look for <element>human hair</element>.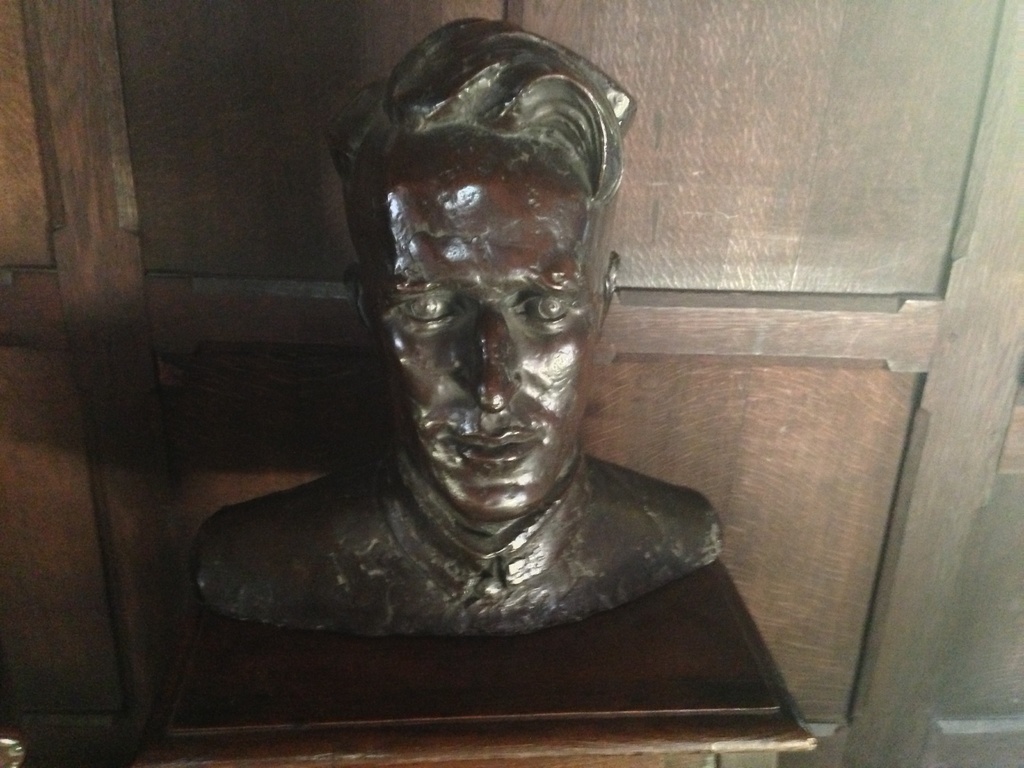
Found: [left=325, top=13, right=640, bottom=220].
